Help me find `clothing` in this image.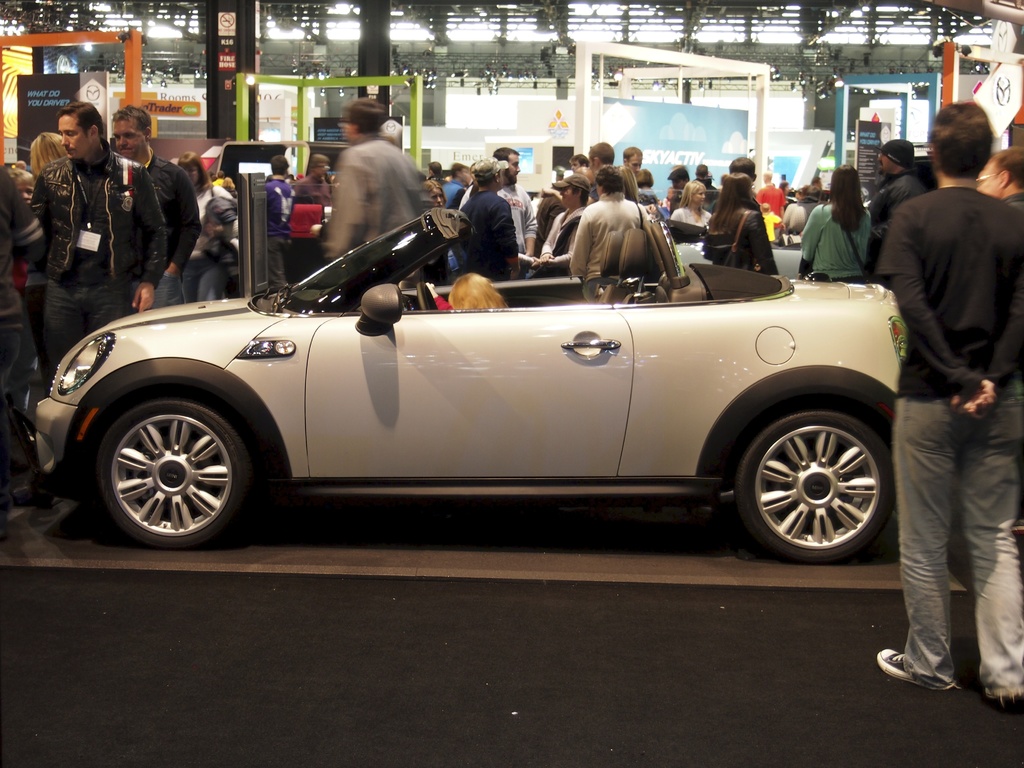
Found it: (left=873, top=182, right=1018, bottom=695).
